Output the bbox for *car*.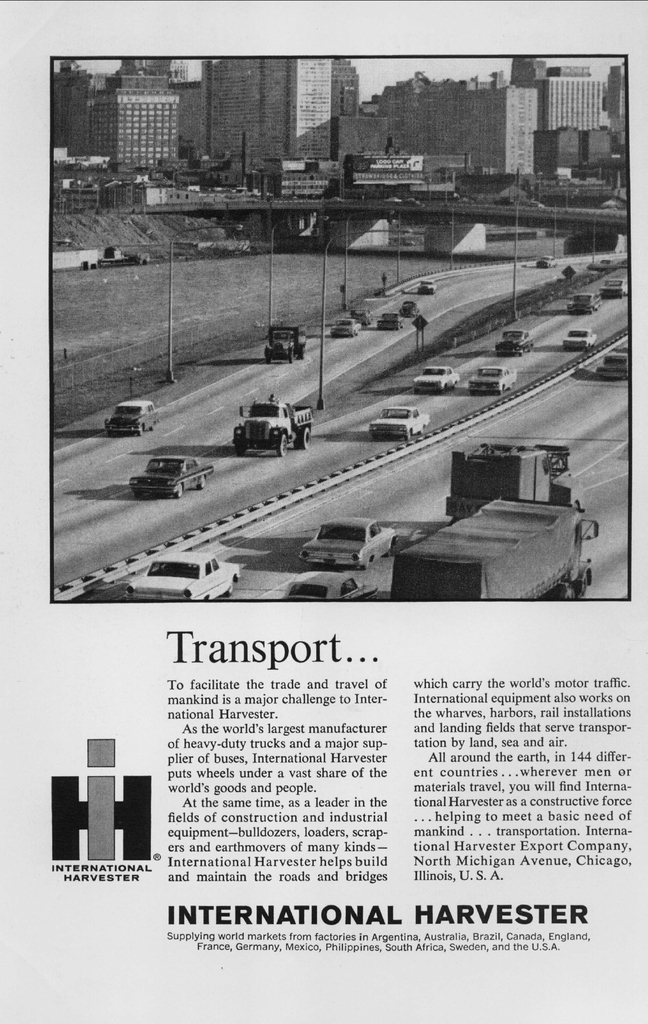
{"x1": 466, "y1": 364, "x2": 516, "y2": 392}.
